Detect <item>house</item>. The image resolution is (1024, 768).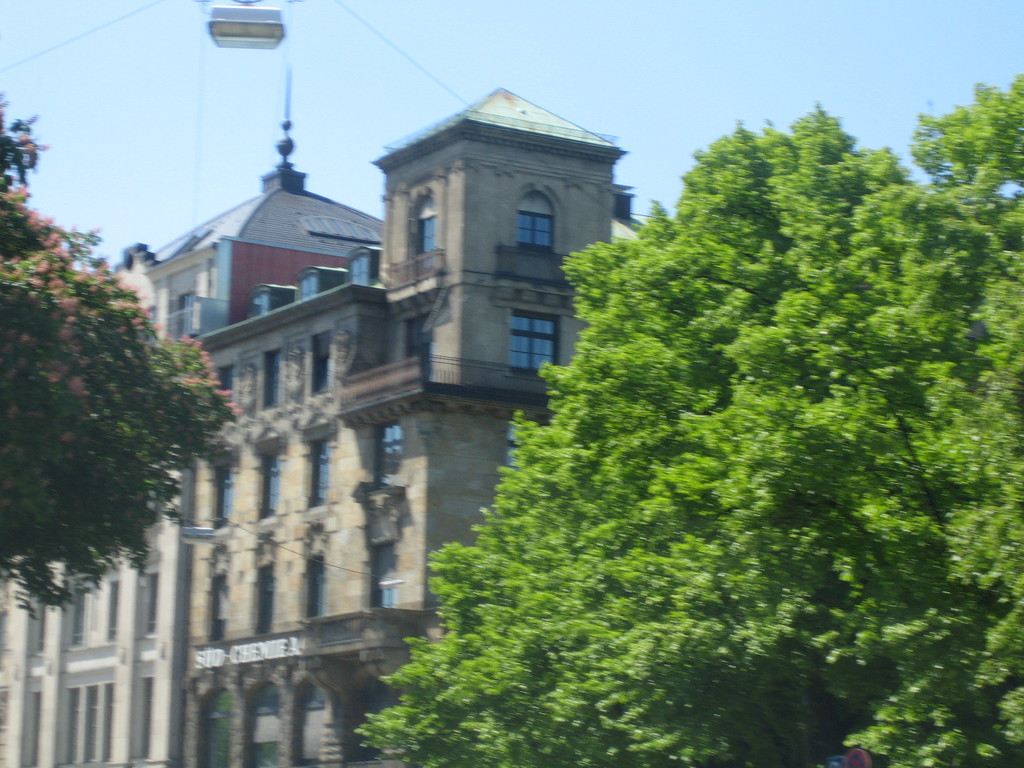
bbox(0, 250, 211, 766).
